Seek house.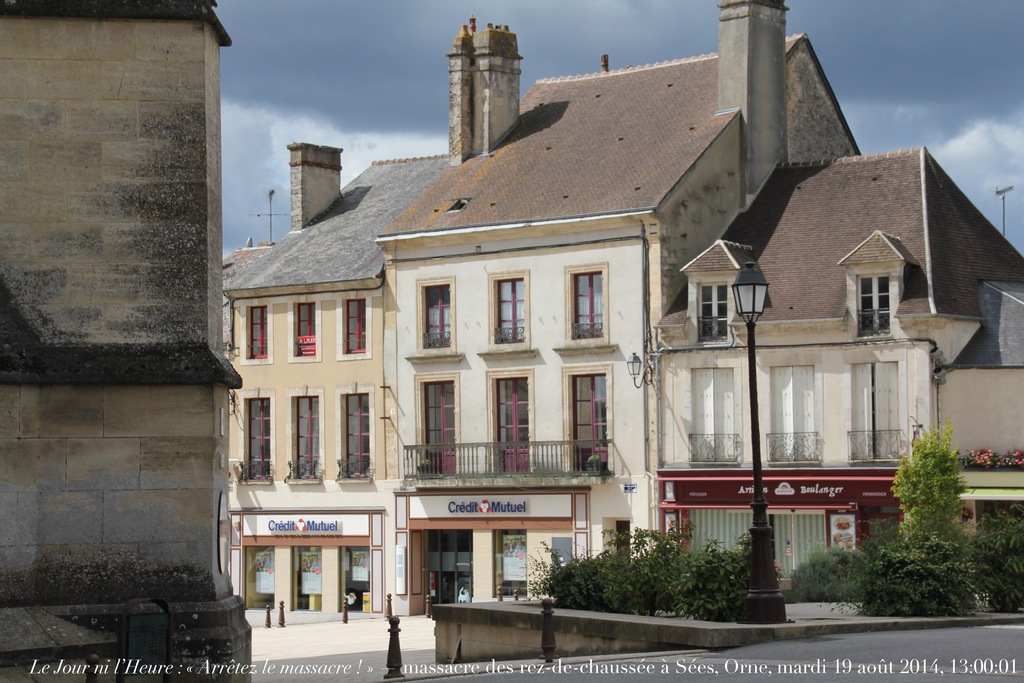
left=218, top=0, right=1023, bottom=660.
